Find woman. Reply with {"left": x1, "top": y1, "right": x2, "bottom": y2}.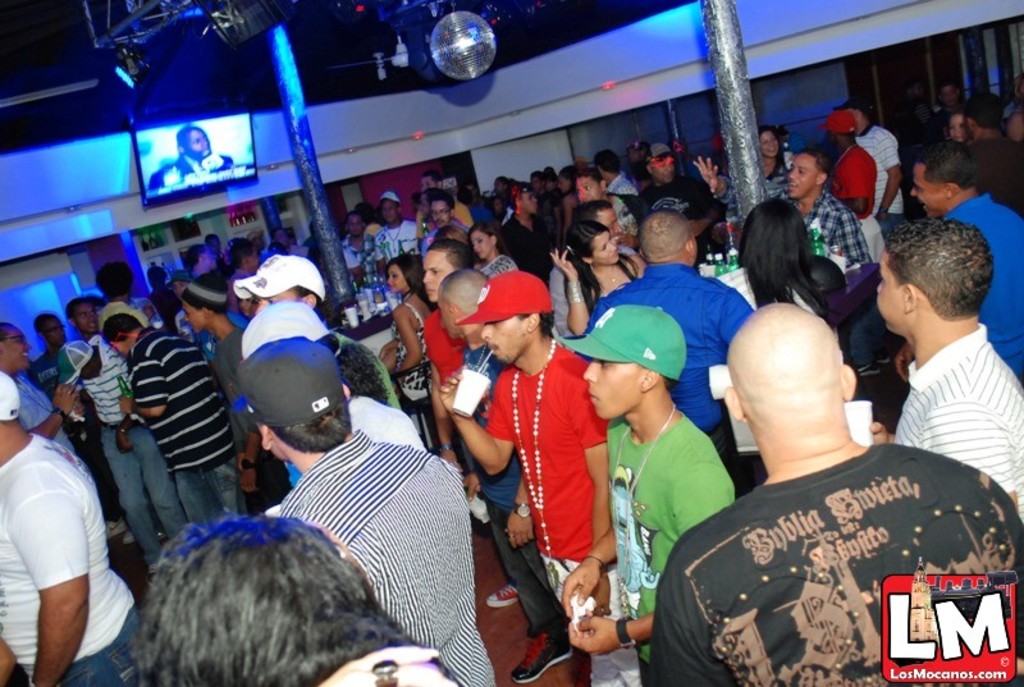
{"left": 940, "top": 102, "right": 979, "bottom": 152}.
